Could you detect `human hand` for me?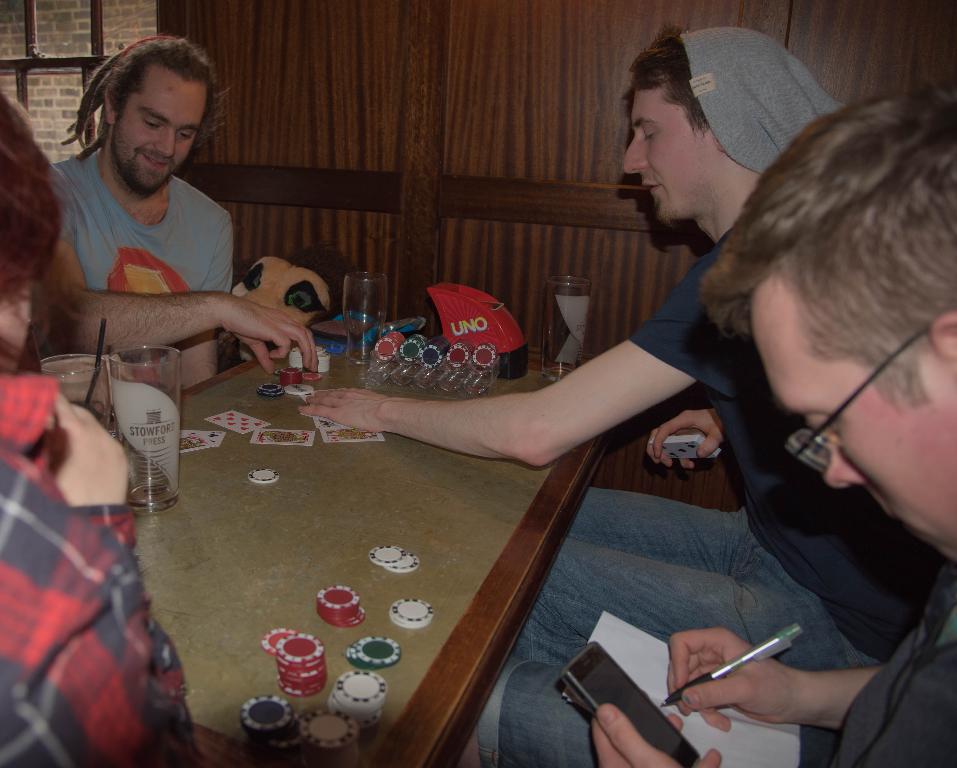
Detection result: detection(221, 290, 322, 377).
